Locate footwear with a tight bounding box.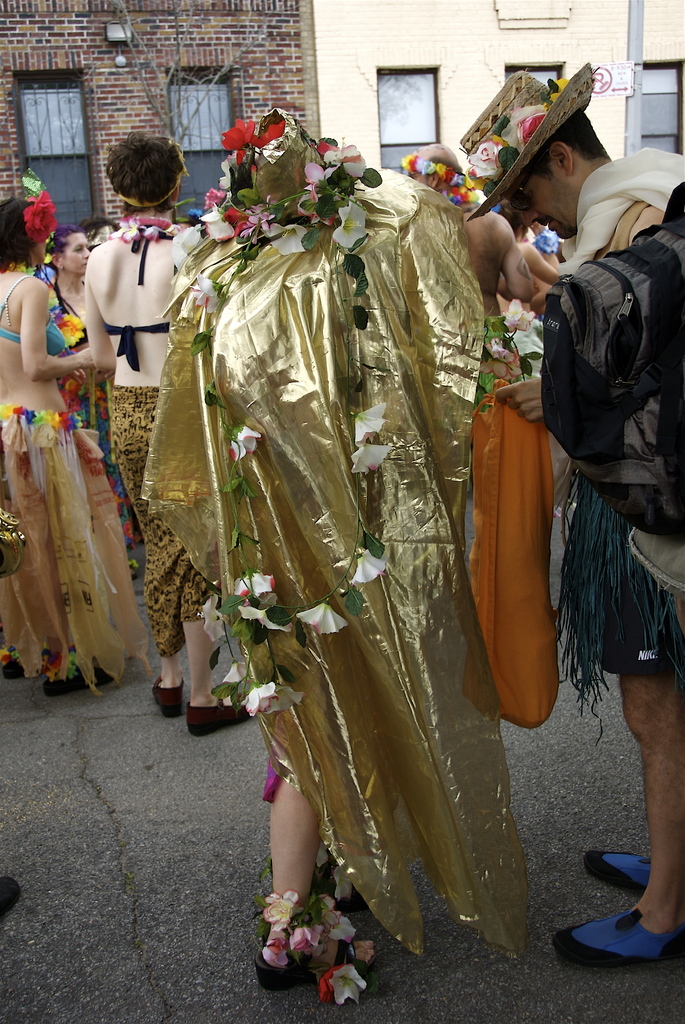
x1=581, y1=848, x2=650, y2=895.
